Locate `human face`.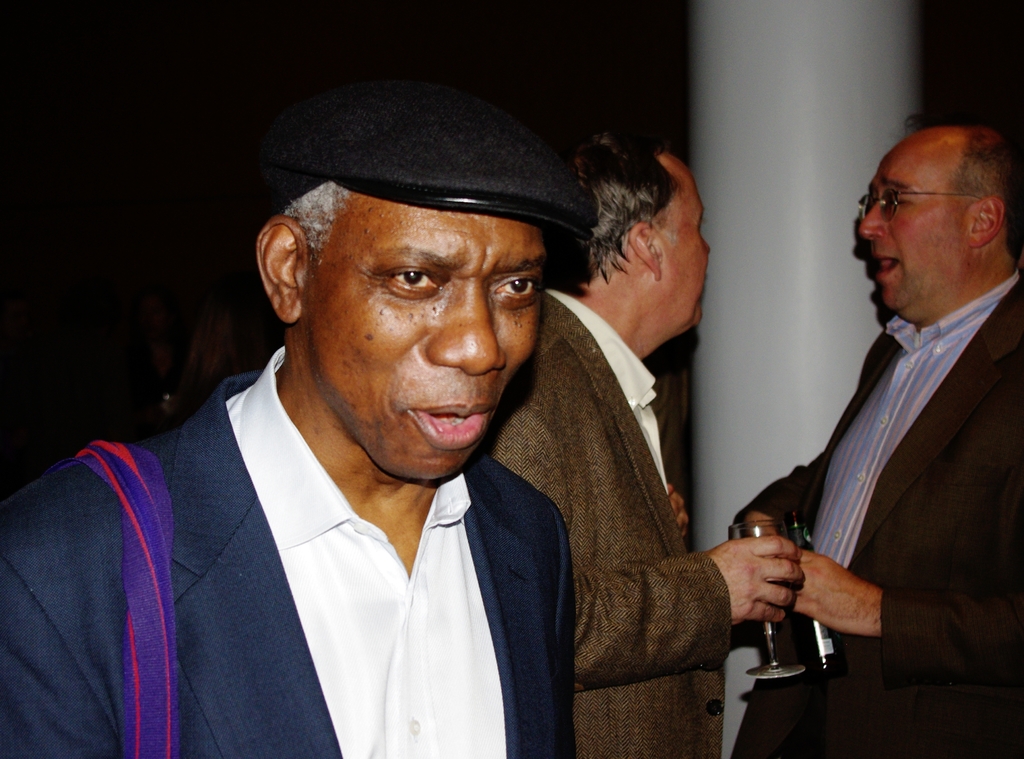
Bounding box: region(859, 131, 966, 324).
